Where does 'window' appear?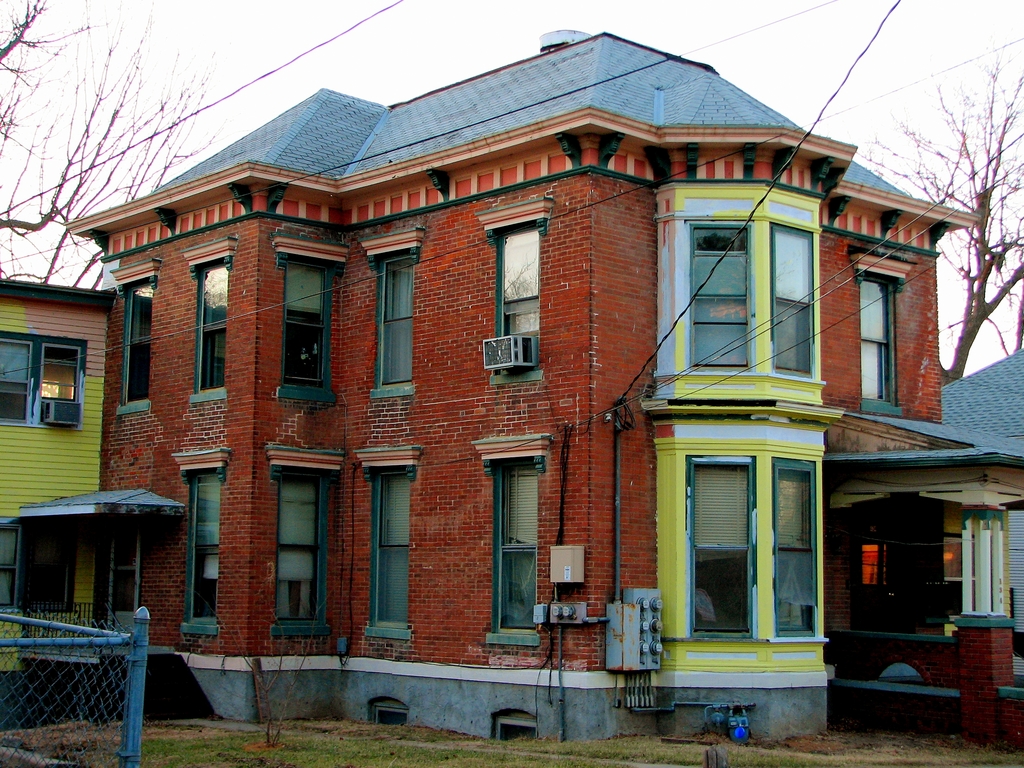
Appears at Rect(272, 447, 346, 635).
